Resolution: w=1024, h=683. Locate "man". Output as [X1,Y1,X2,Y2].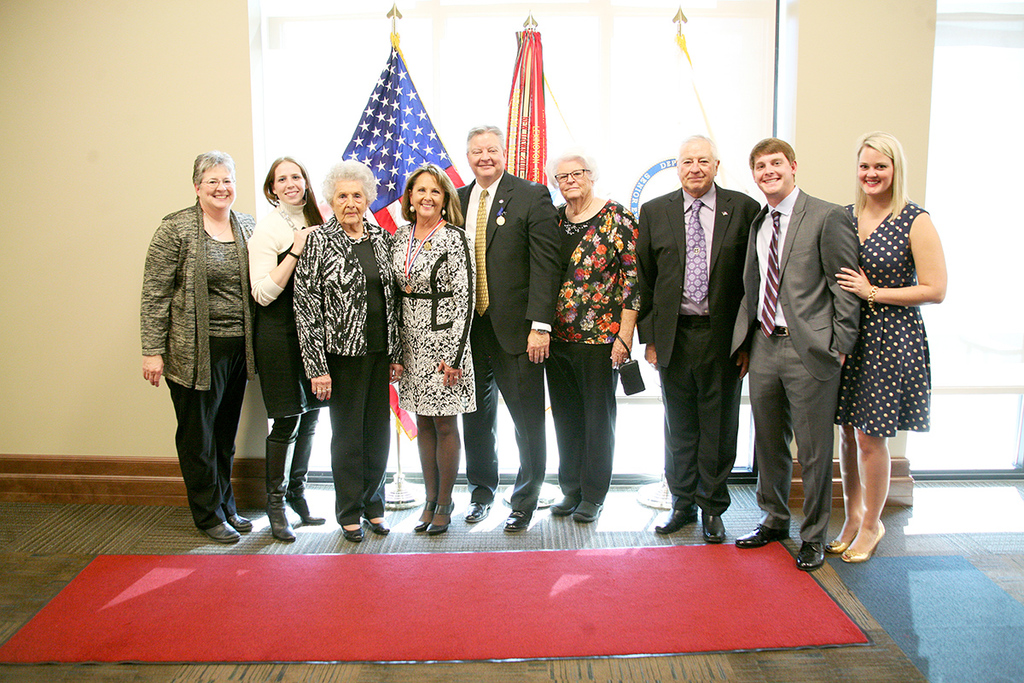
[454,122,564,528].
